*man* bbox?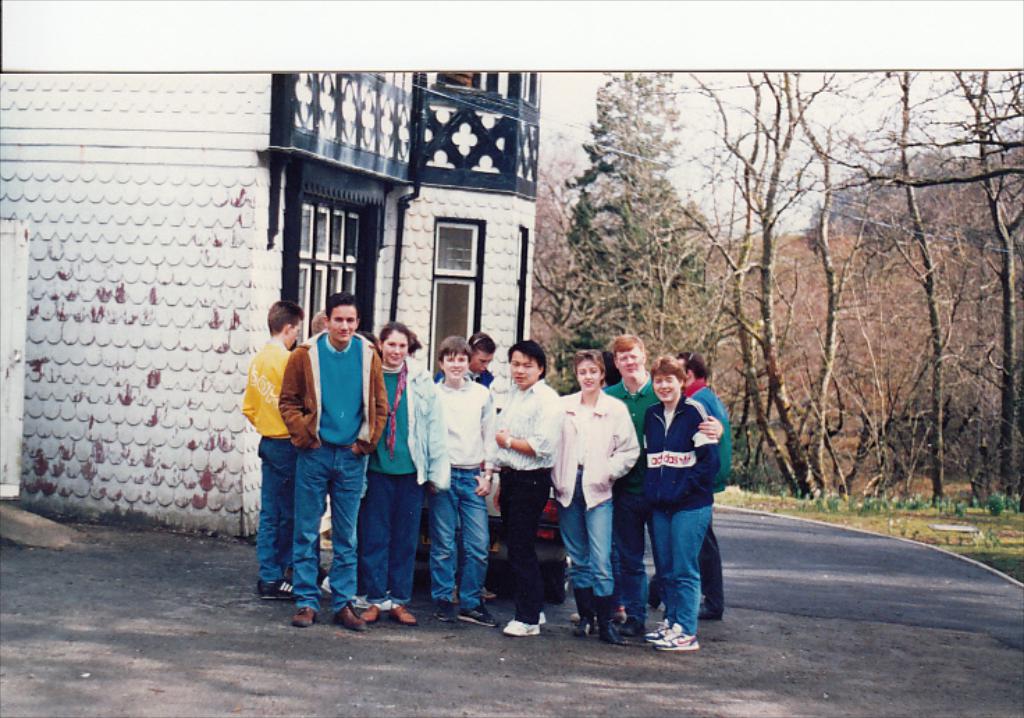
(x1=669, y1=353, x2=732, y2=626)
